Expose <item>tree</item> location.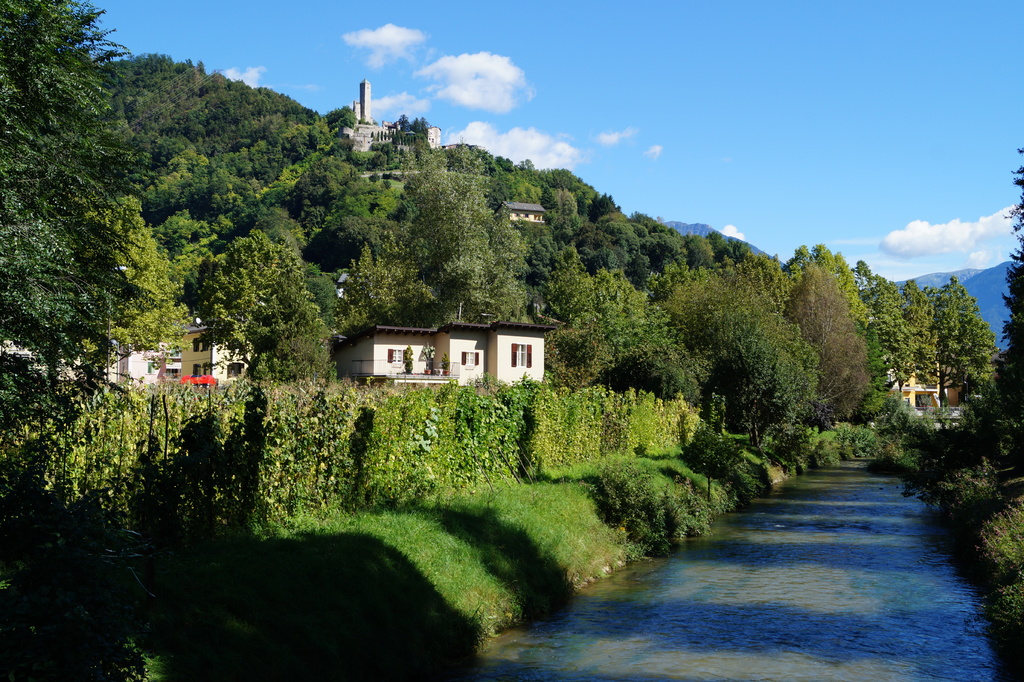
Exposed at left=296, top=159, right=351, bottom=228.
